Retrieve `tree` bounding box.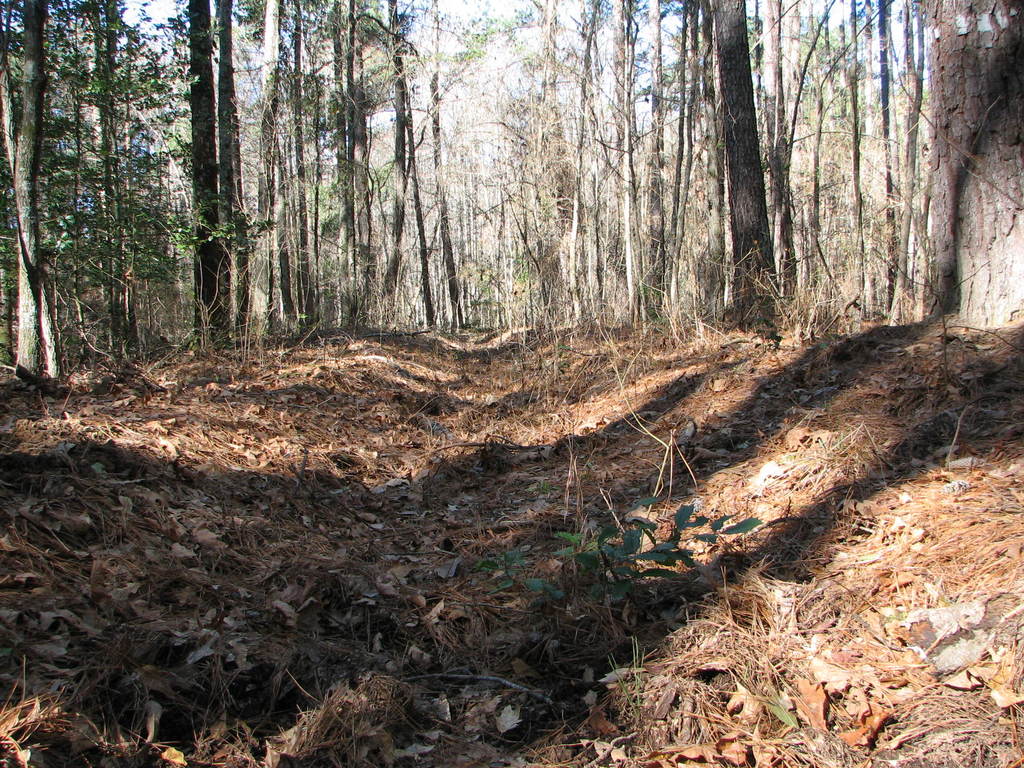
Bounding box: [616, 0, 746, 331].
